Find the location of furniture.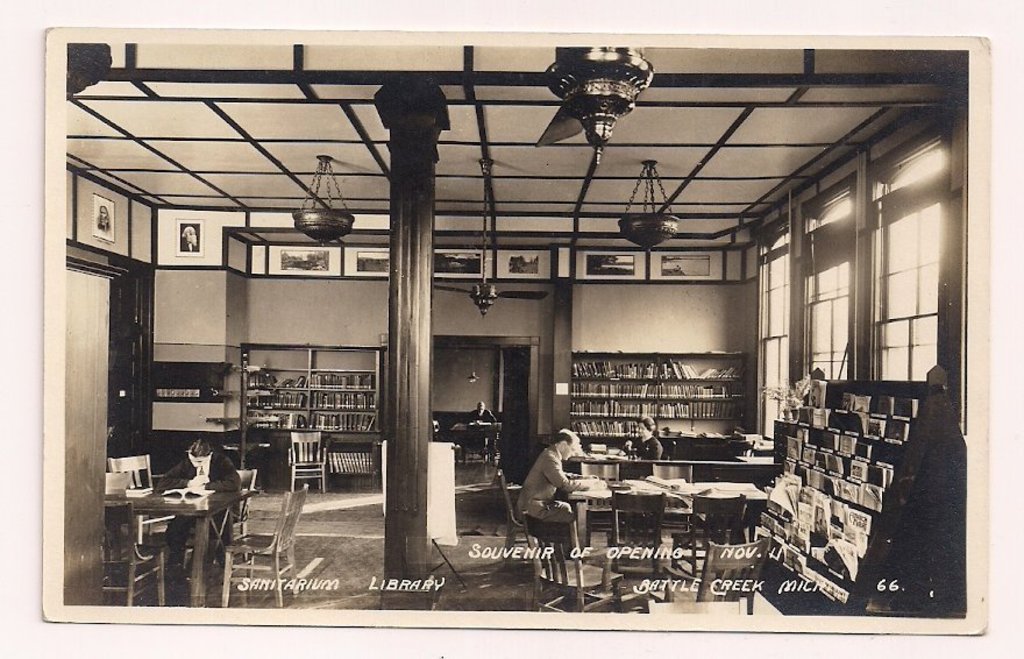
Location: (x1=105, y1=488, x2=256, y2=605).
